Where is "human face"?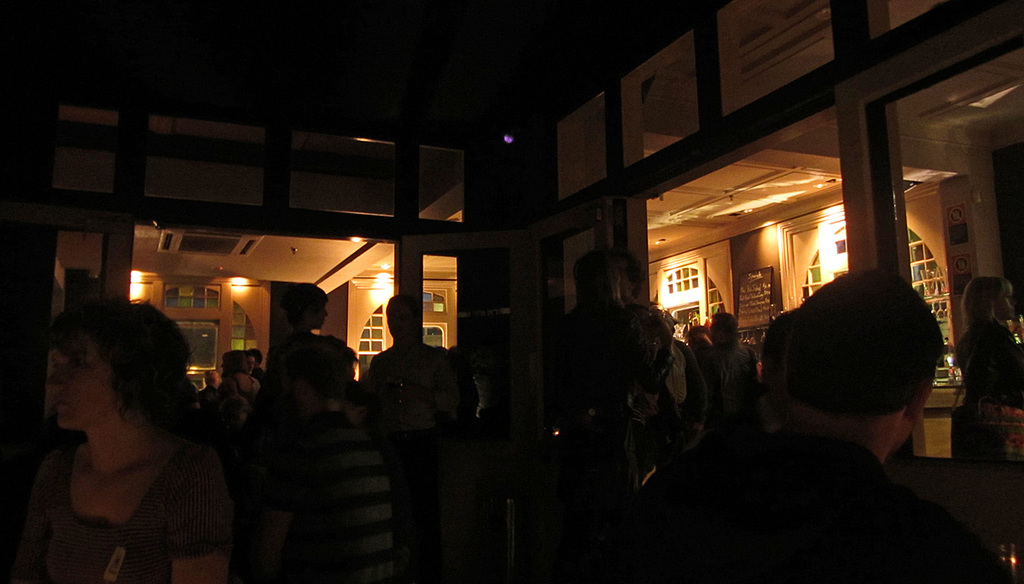
crop(384, 301, 411, 338).
